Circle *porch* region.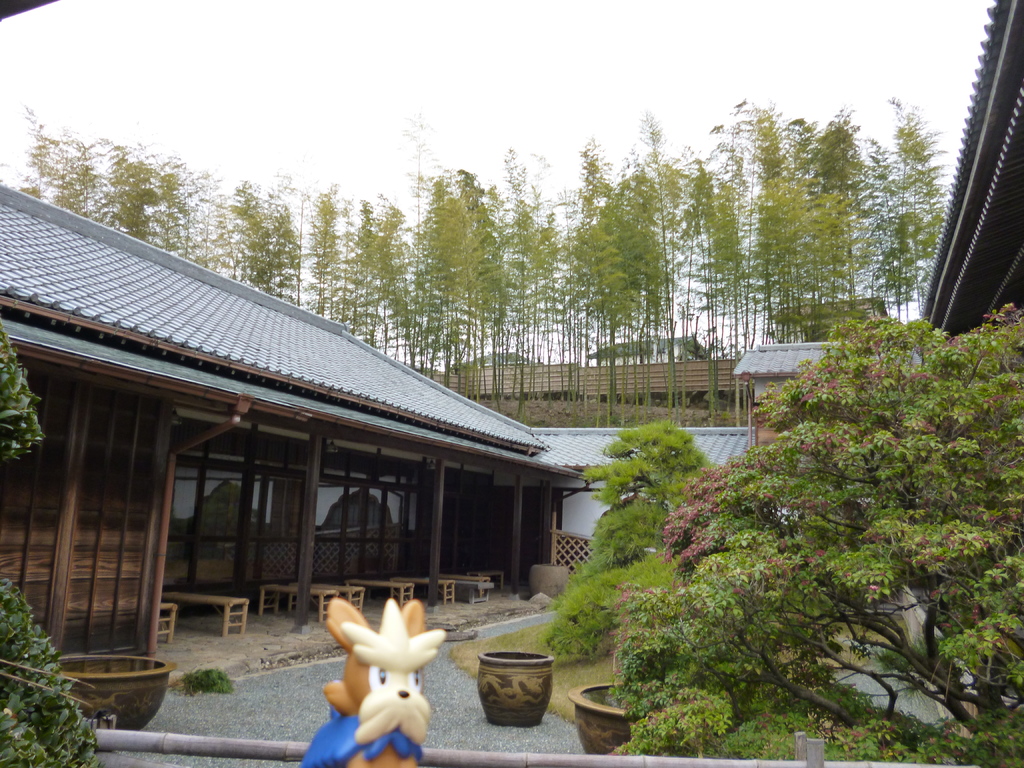
Region: bbox(6, 364, 545, 680).
